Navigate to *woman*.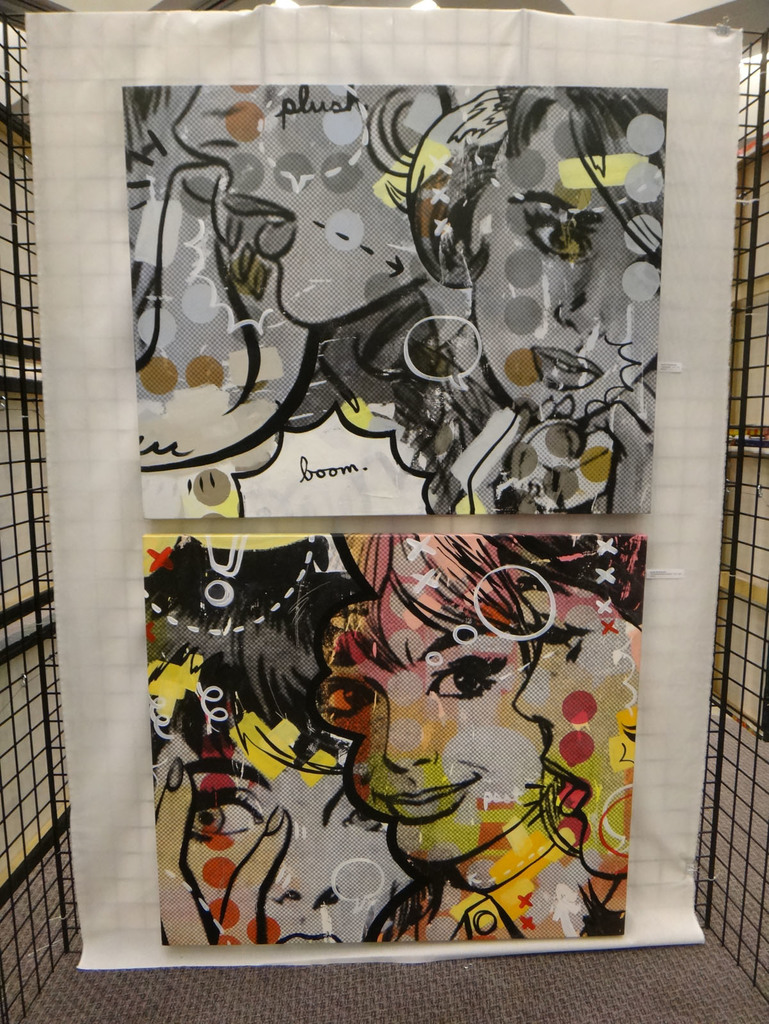
Navigation target: {"x1": 135, "y1": 547, "x2": 421, "y2": 950}.
